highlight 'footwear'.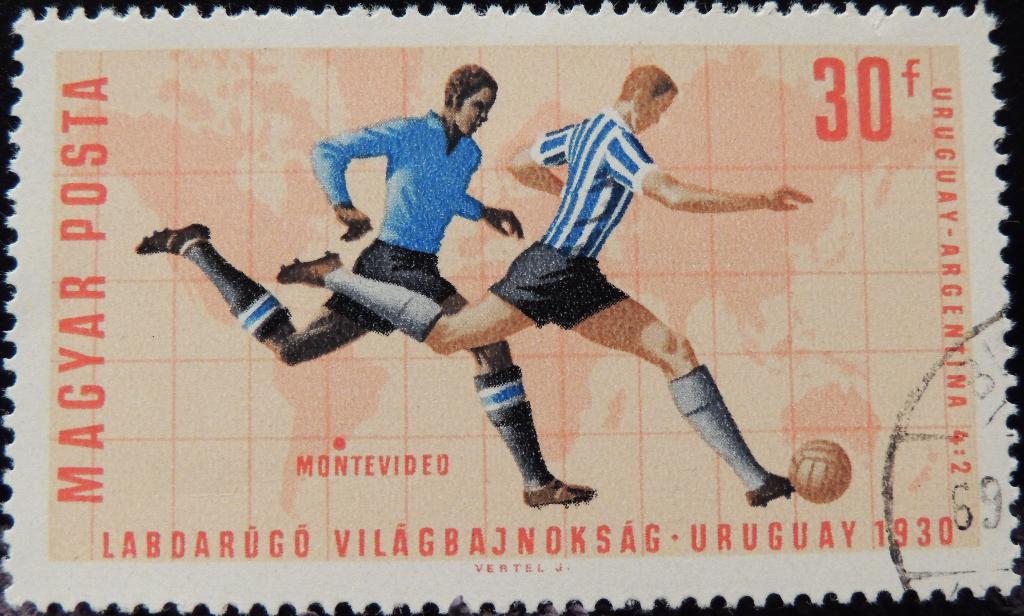
Highlighted region: [527,476,595,508].
